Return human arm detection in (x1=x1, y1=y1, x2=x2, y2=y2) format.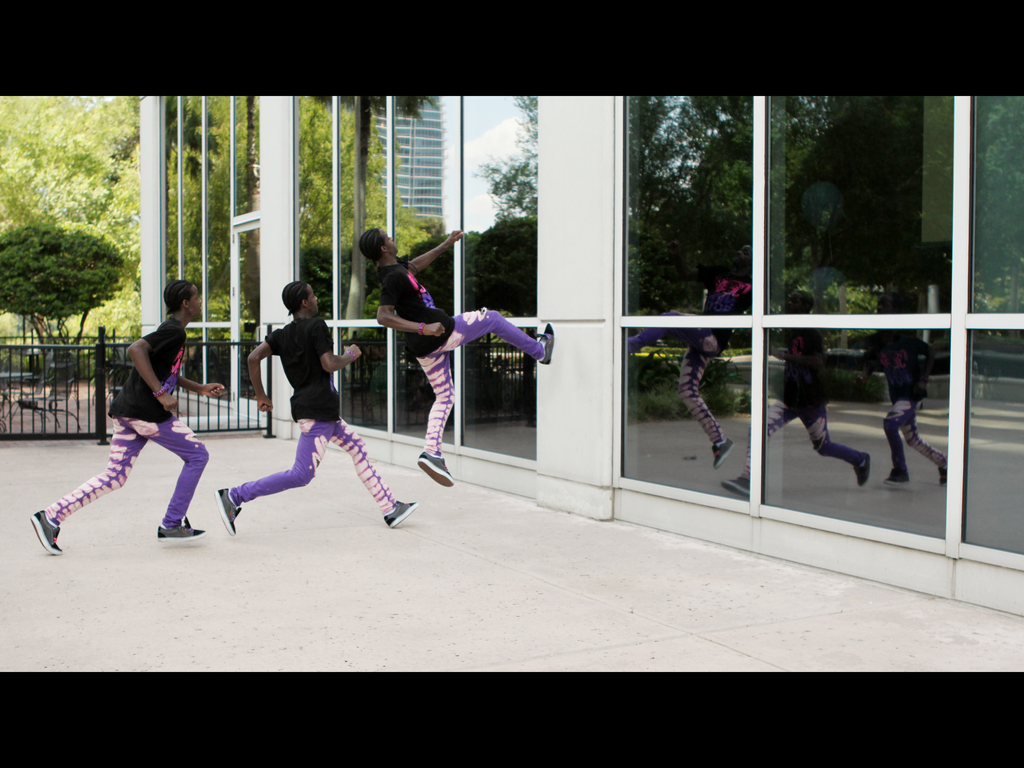
(x1=408, y1=228, x2=465, y2=275).
